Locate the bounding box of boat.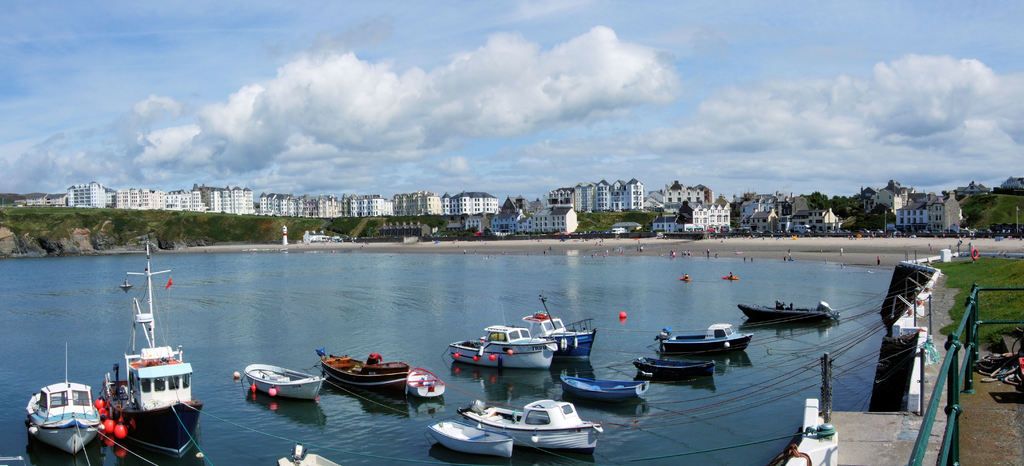
Bounding box: Rect(319, 346, 419, 412).
